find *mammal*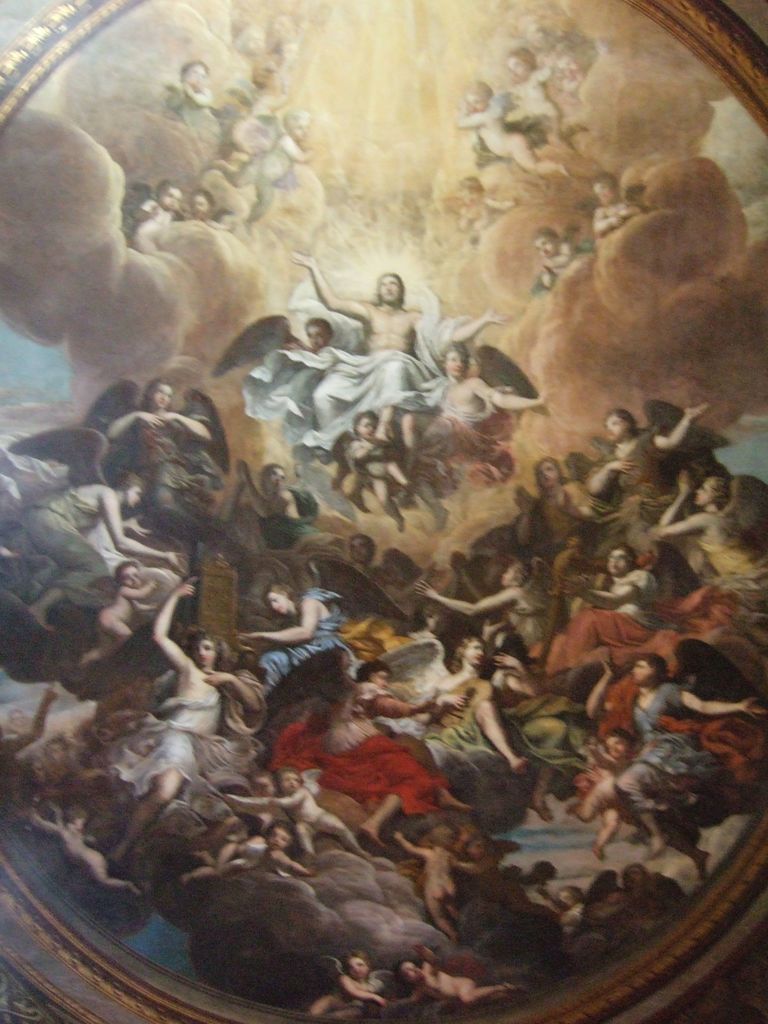
455/74/570/174
